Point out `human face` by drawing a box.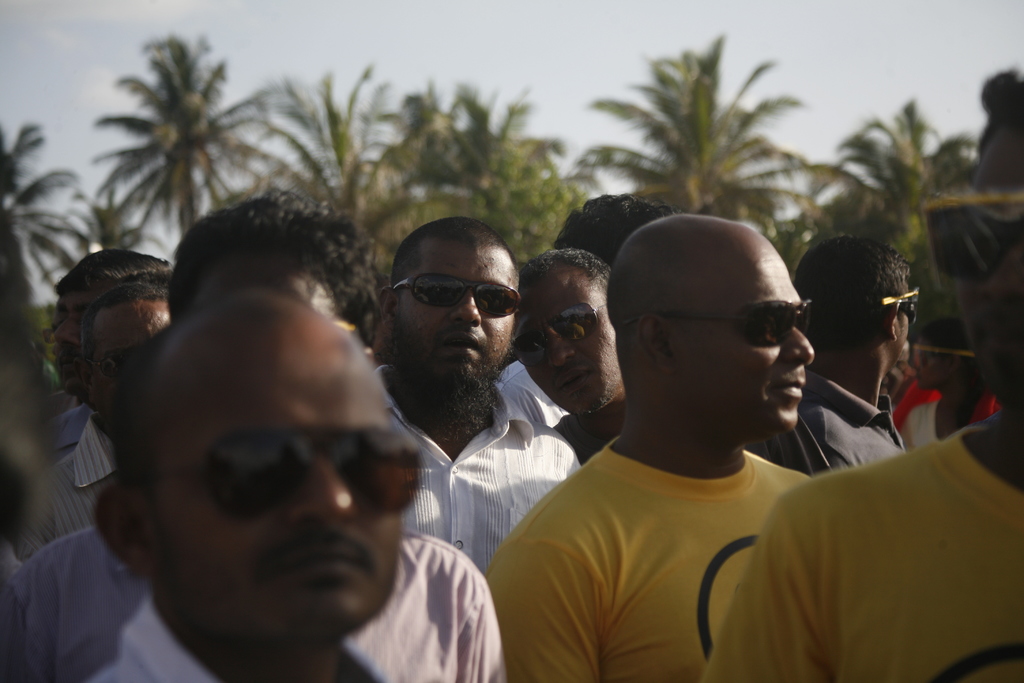
918 339 950 388.
